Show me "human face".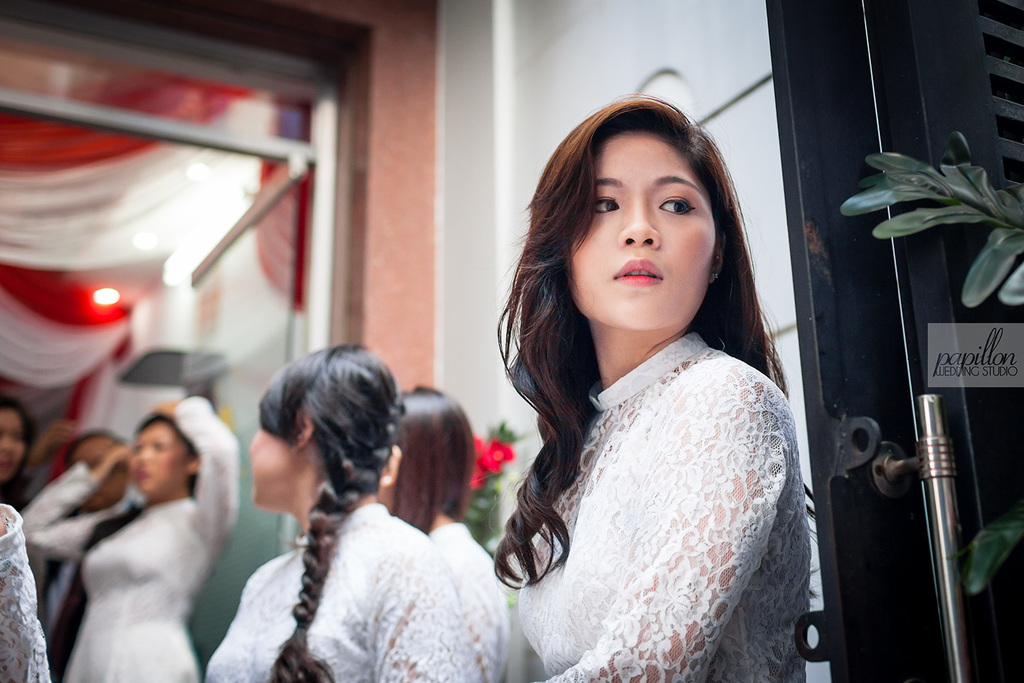
"human face" is here: pyautogui.locateOnScreen(566, 135, 728, 335).
